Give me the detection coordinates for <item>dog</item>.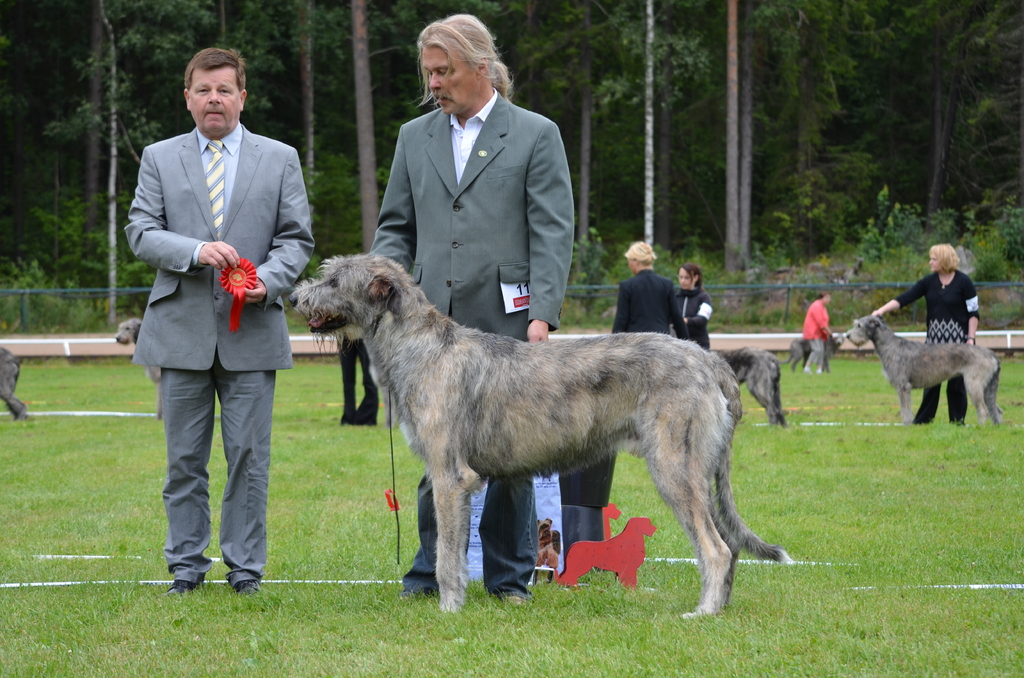
crop(554, 515, 657, 592).
